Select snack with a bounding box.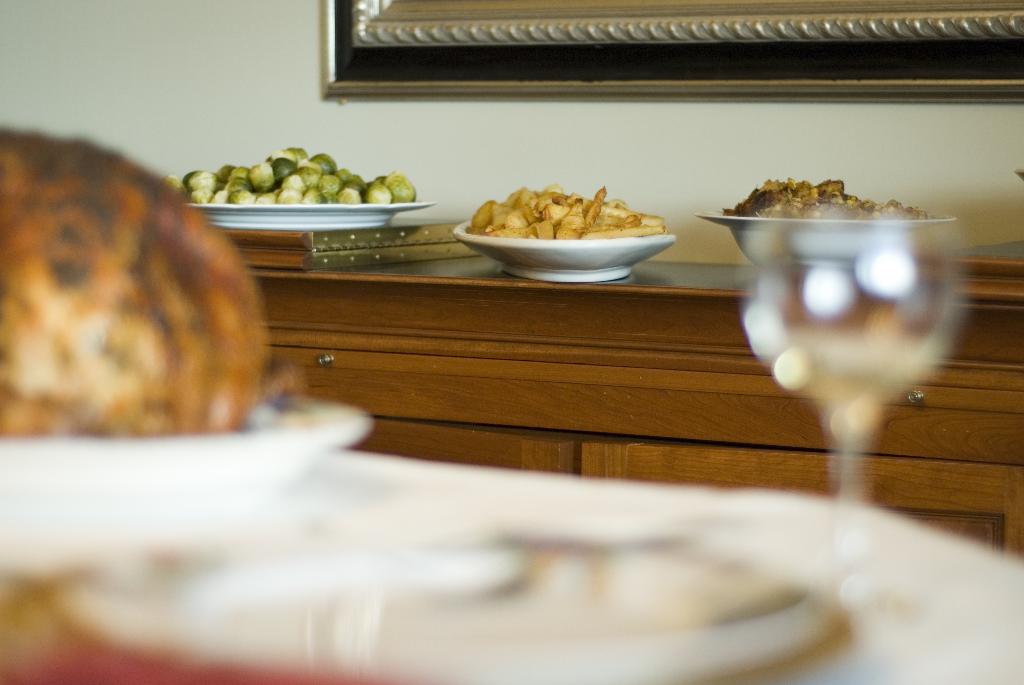
box(455, 173, 670, 264).
